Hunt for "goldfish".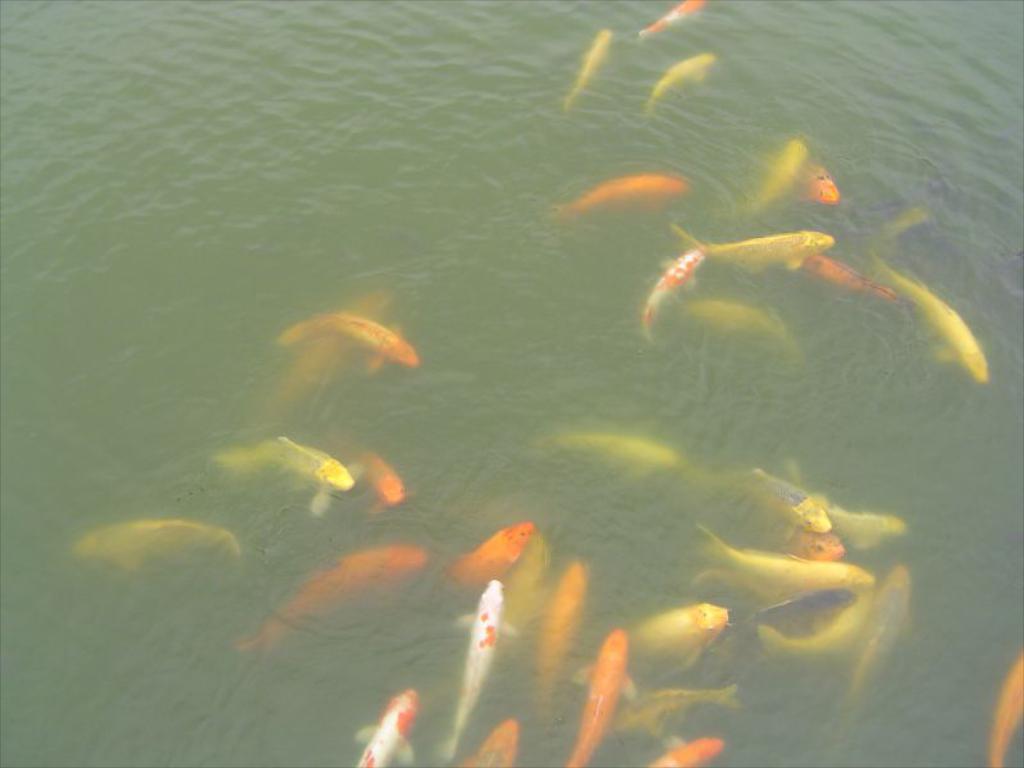
Hunted down at box(641, 0, 704, 37).
